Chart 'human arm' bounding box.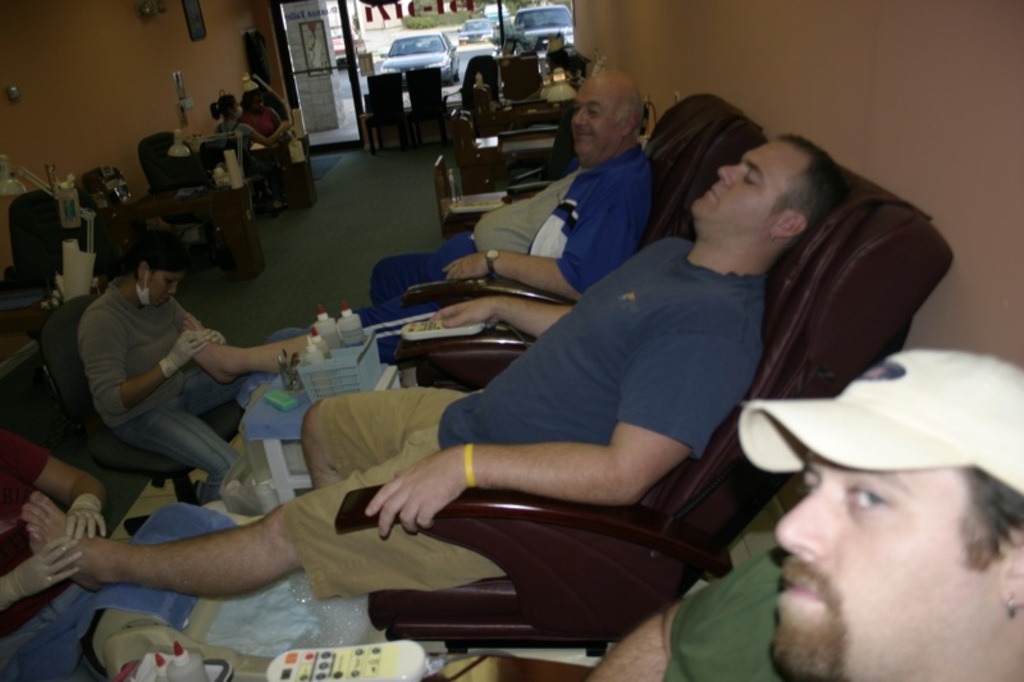
Charted: bbox=(442, 171, 660, 306).
